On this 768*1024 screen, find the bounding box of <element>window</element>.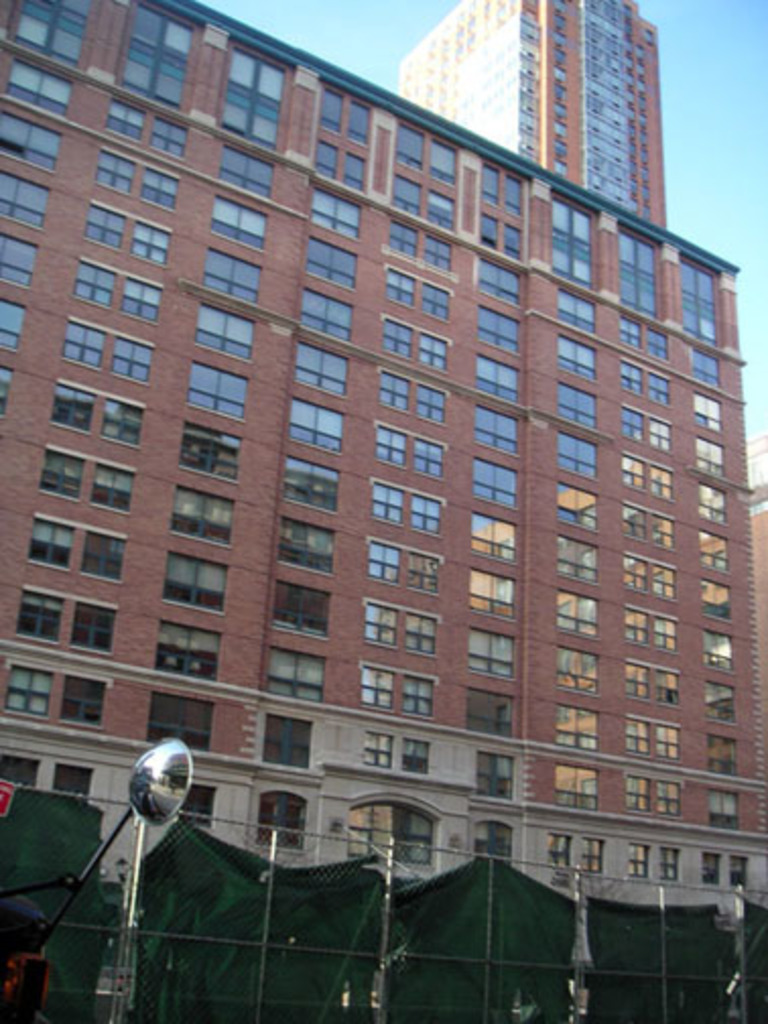
Bounding box: 689 349 721 378.
